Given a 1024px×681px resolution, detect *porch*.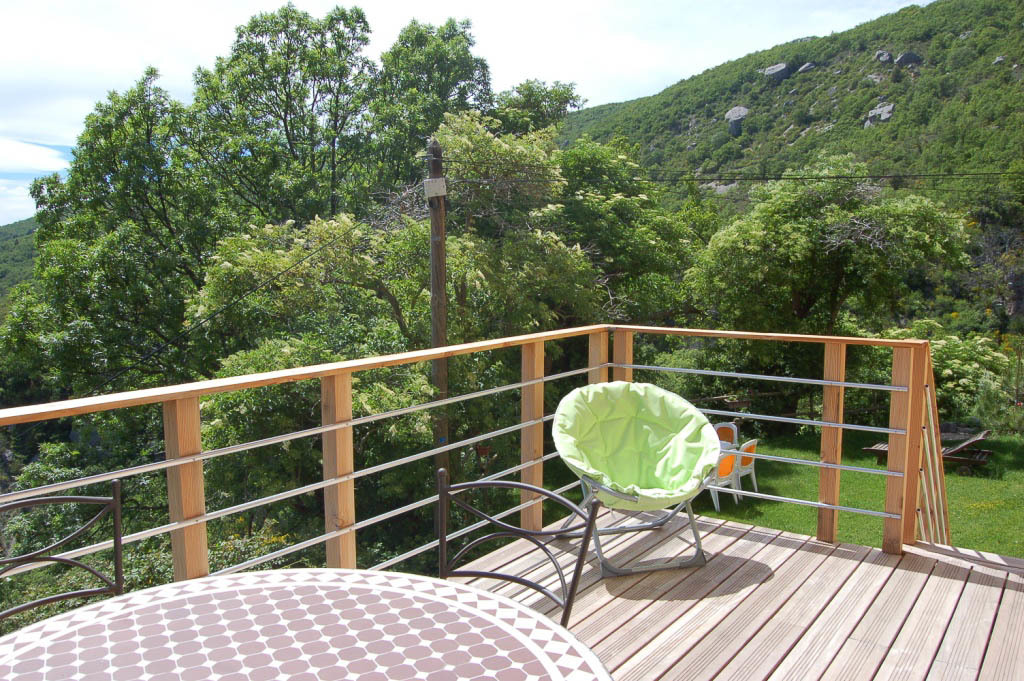
<bbox>0, 243, 1023, 680</bbox>.
